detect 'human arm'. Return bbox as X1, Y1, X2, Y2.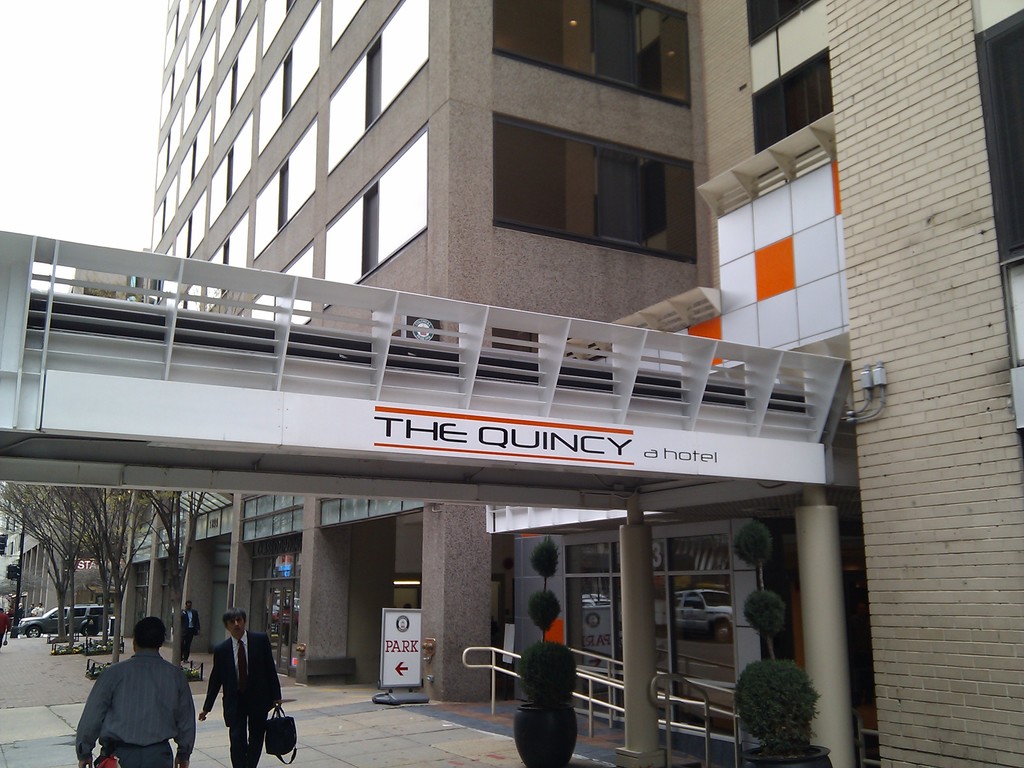
264, 634, 282, 708.
